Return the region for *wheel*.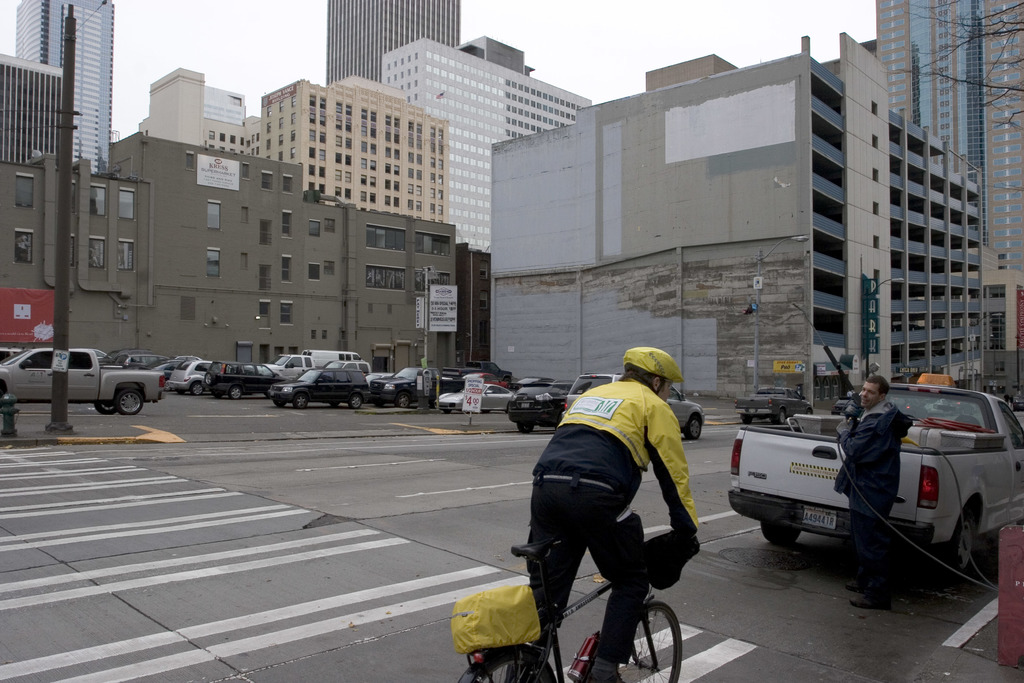
(left=397, top=393, right=412, bottom=407).
